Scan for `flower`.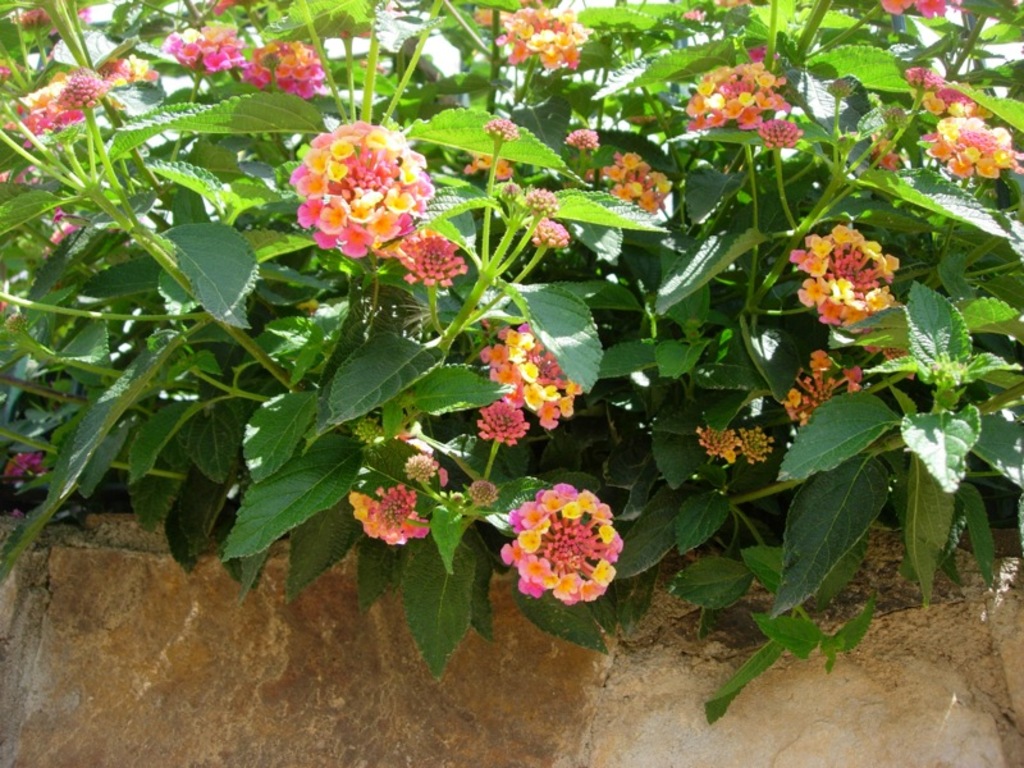
Scan result: BBox(758, 120, 808, 148).
